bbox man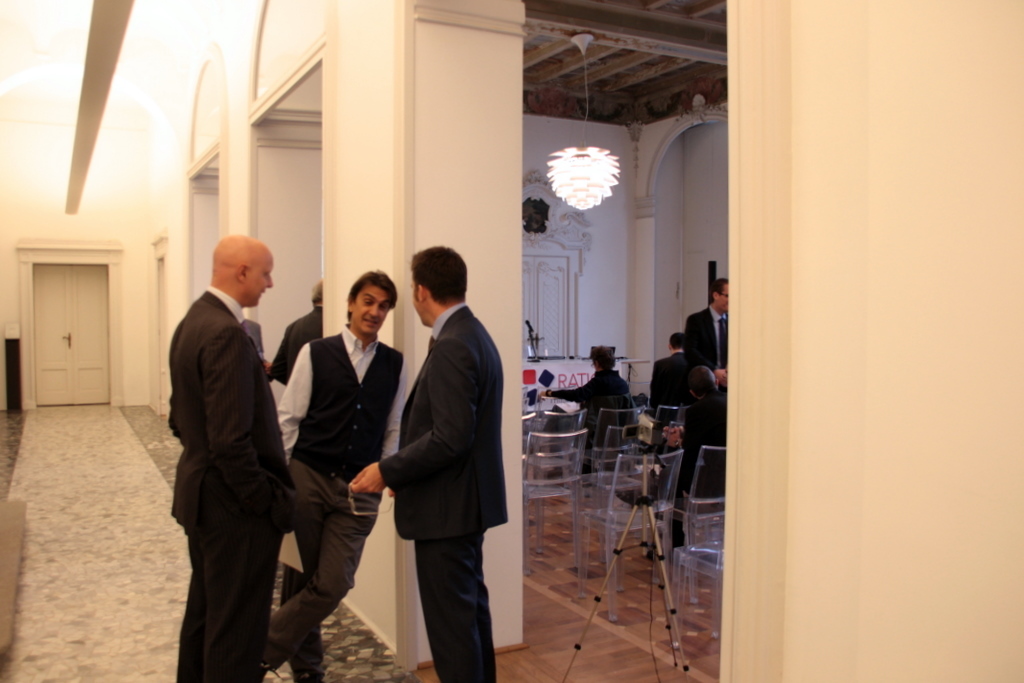
<bbox>608, 364, 736, 582</bbox>
